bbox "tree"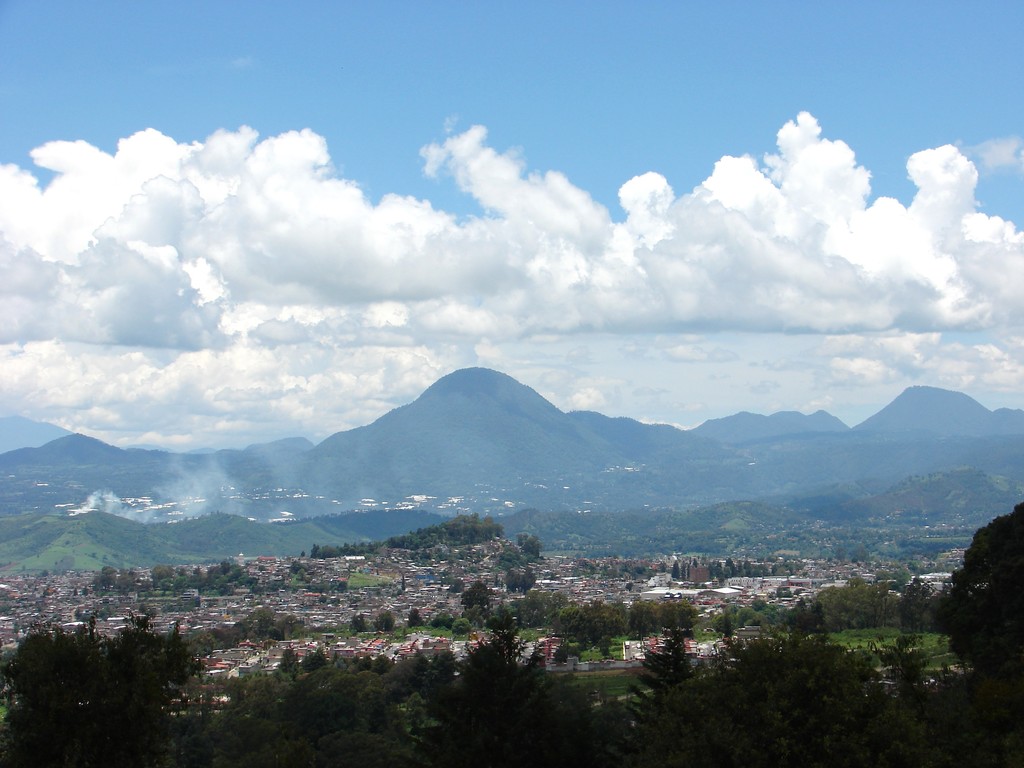
BBox(588, 574, 933, 767)
